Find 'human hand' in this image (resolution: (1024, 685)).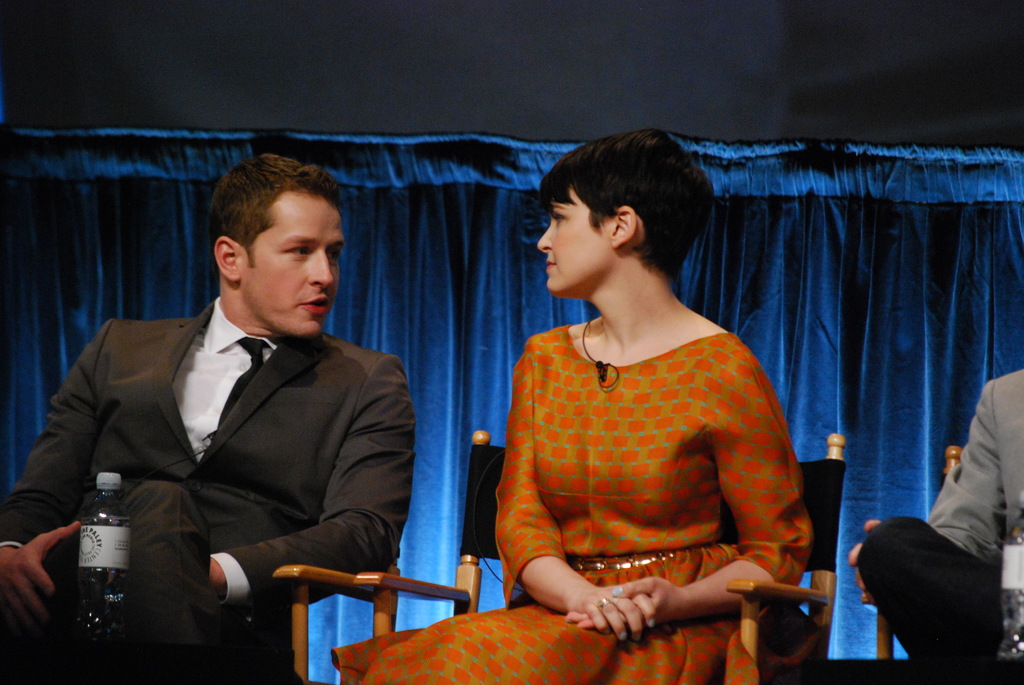
bbox=[568, 583, 658, 645].
